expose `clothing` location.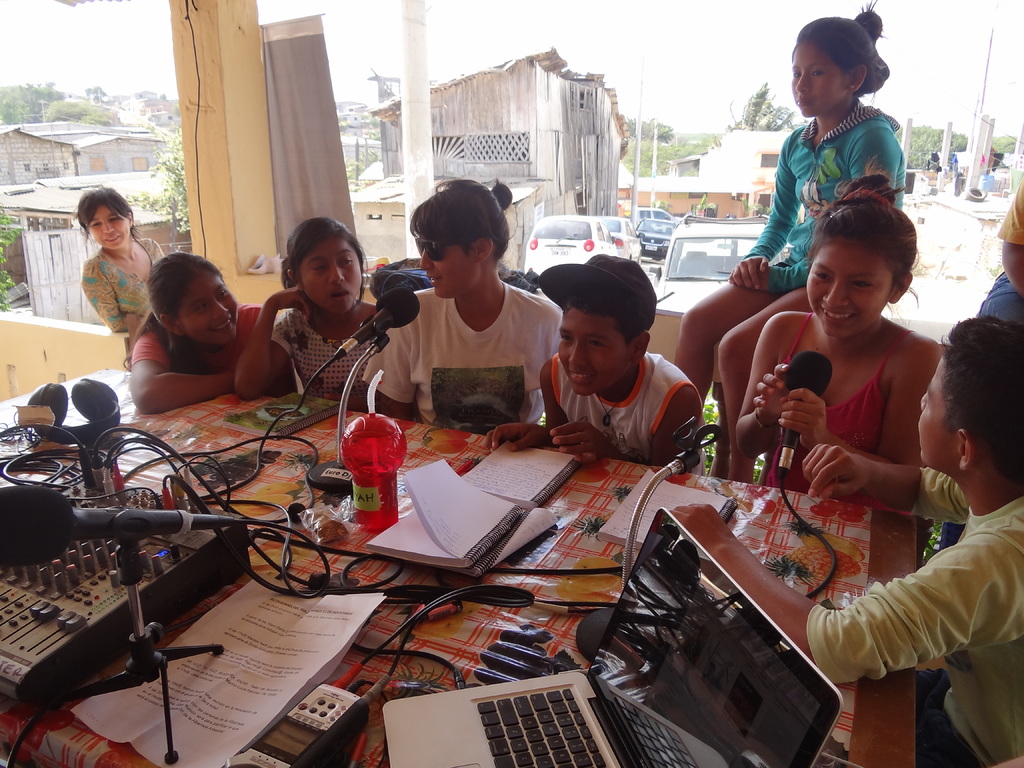
Exposed at (x1=761, y1=314, x2=916, y2=508).
